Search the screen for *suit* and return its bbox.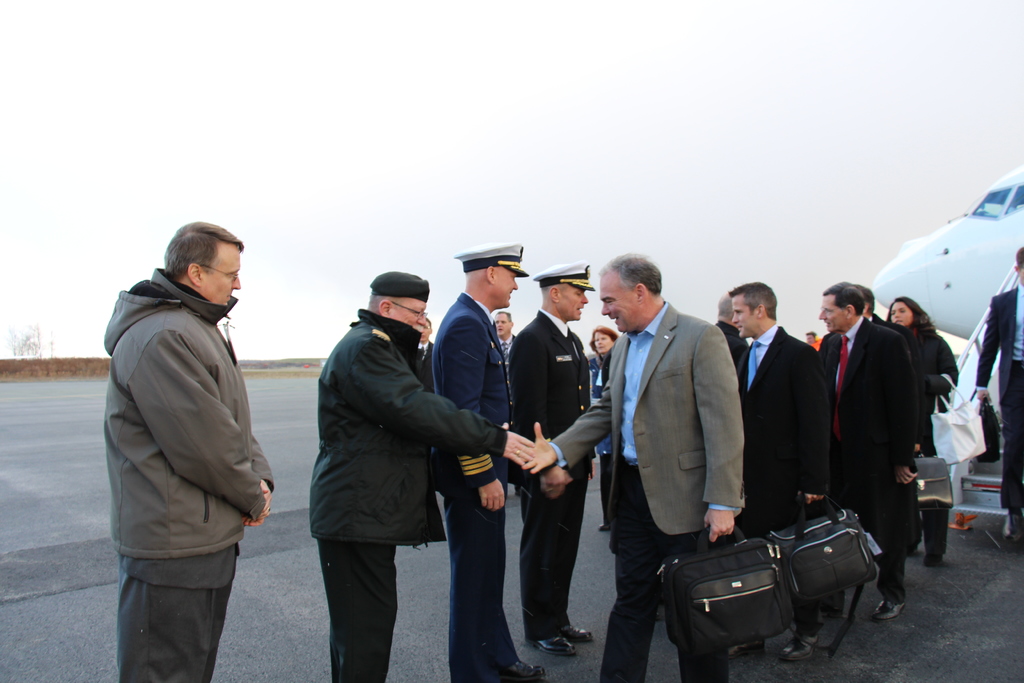
Found: locate(971, 286, 1023, 509).
